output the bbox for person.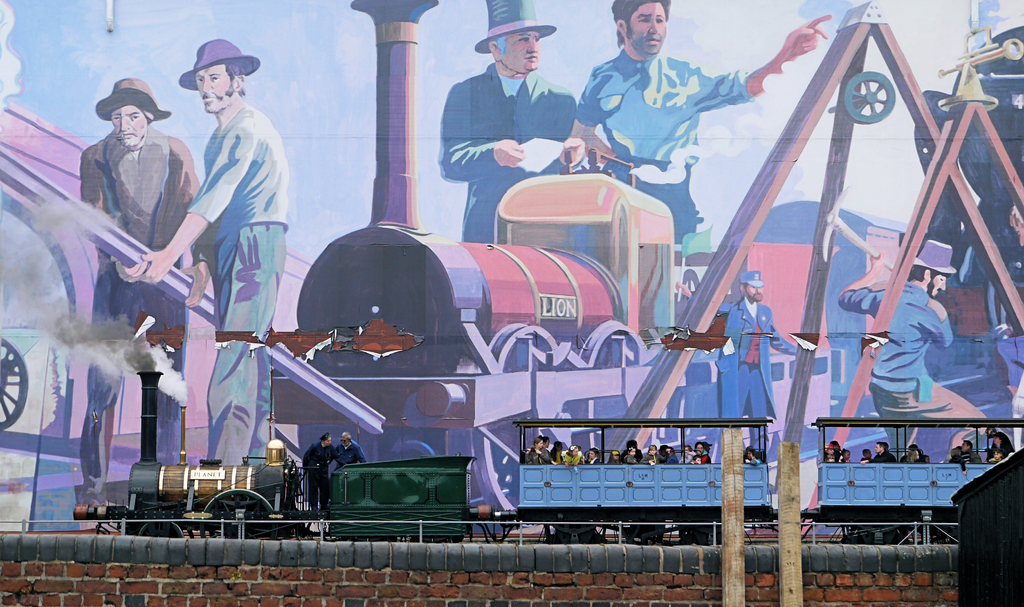
[x1=836, y1=237, x2=990, y2=469].
